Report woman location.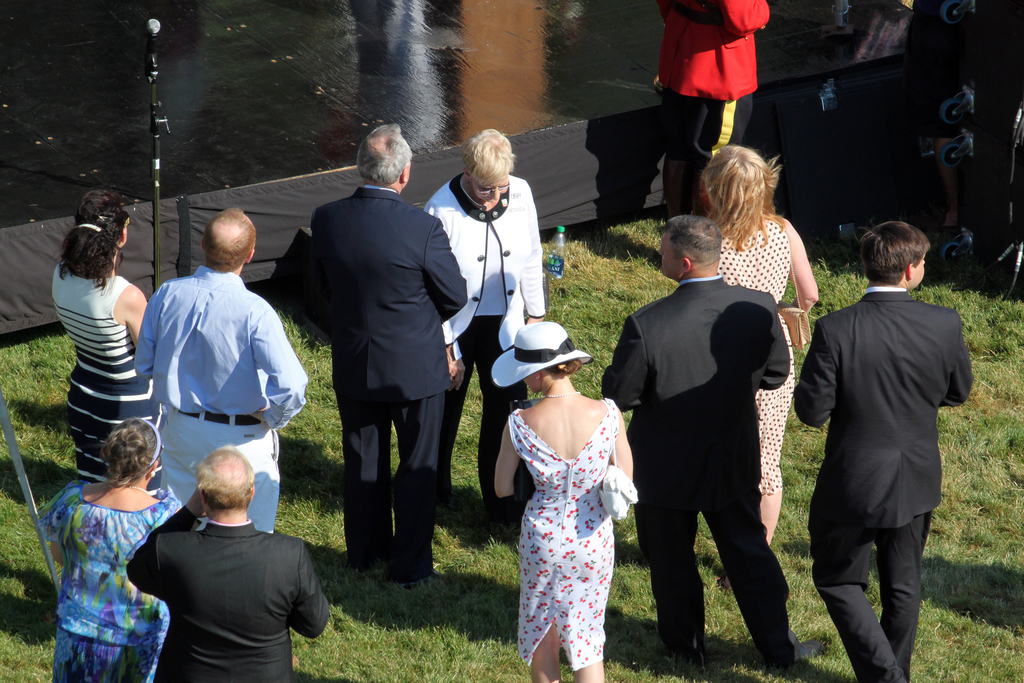
Report: 33 415 185 682.
